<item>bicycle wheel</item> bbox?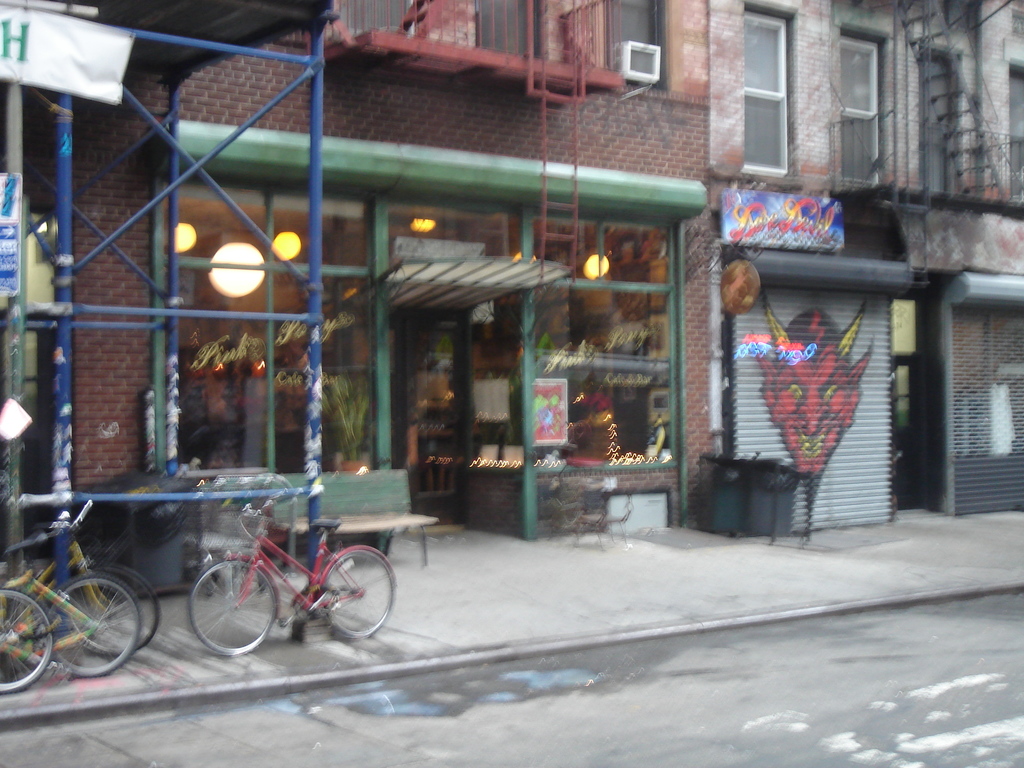
(0,585,49,691)
